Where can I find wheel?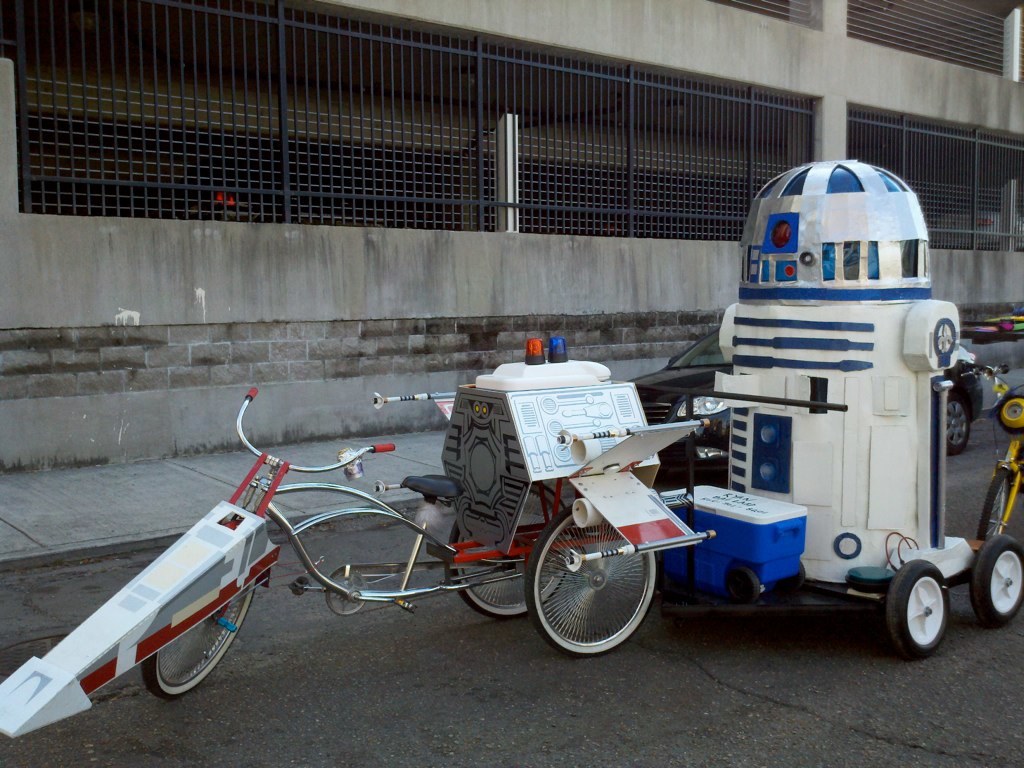
You can find it at bbox(524, 521, 661, 658).
